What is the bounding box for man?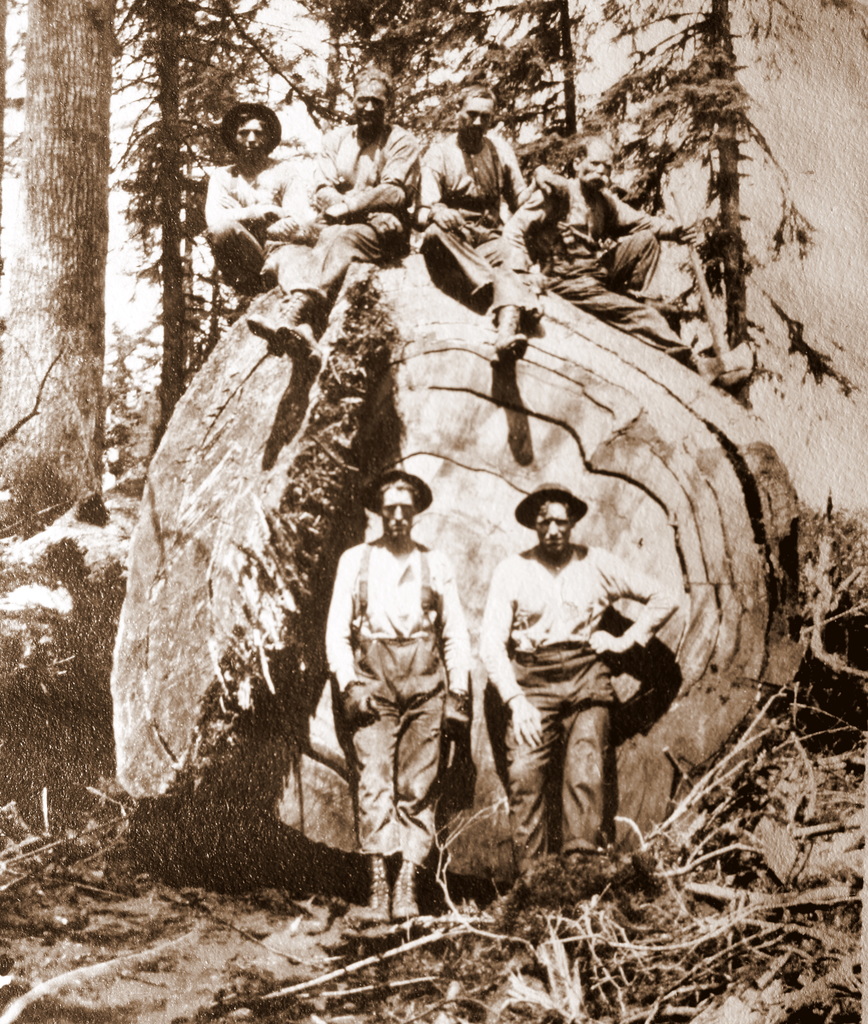
box(202, 95, 312, 307).
